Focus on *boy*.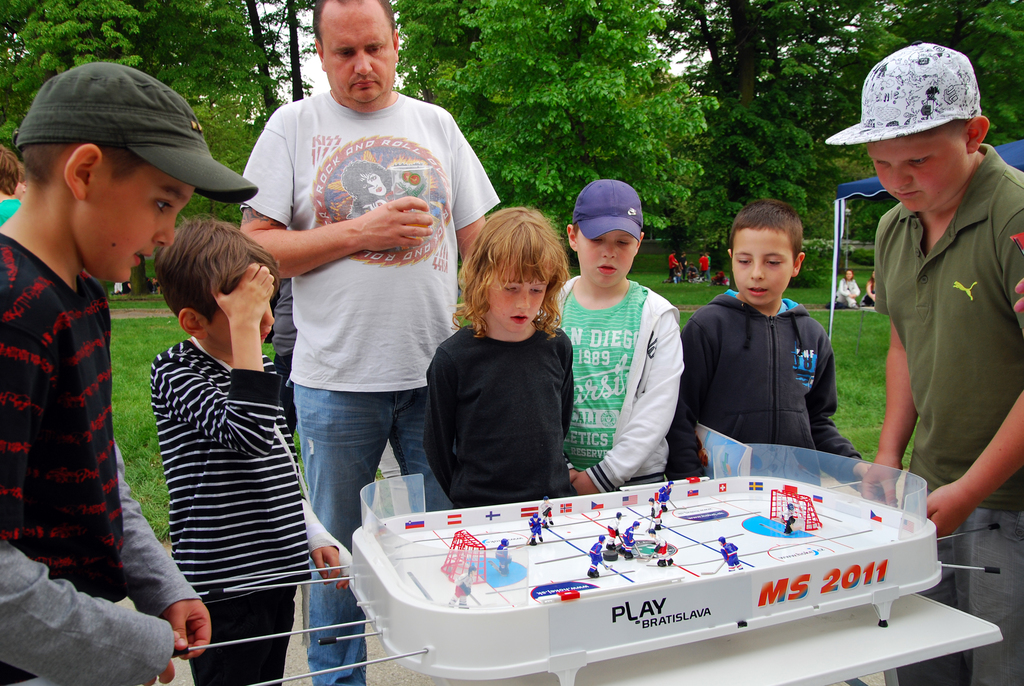
Focused at rect(548, 176, 686, 487).
